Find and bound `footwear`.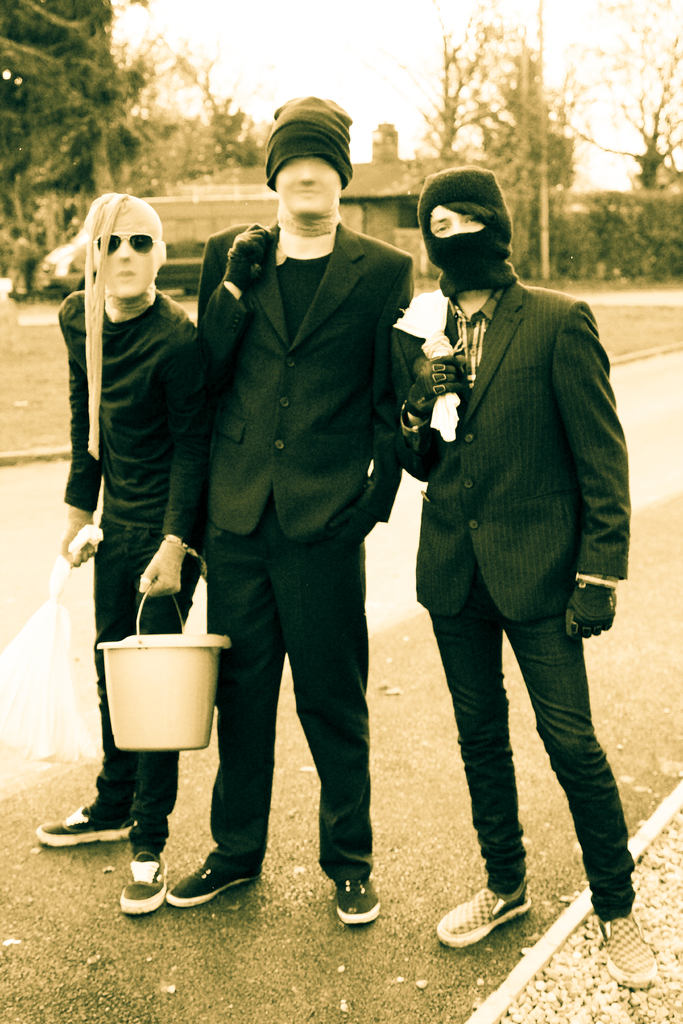
Bound: 589 920 659 984.
